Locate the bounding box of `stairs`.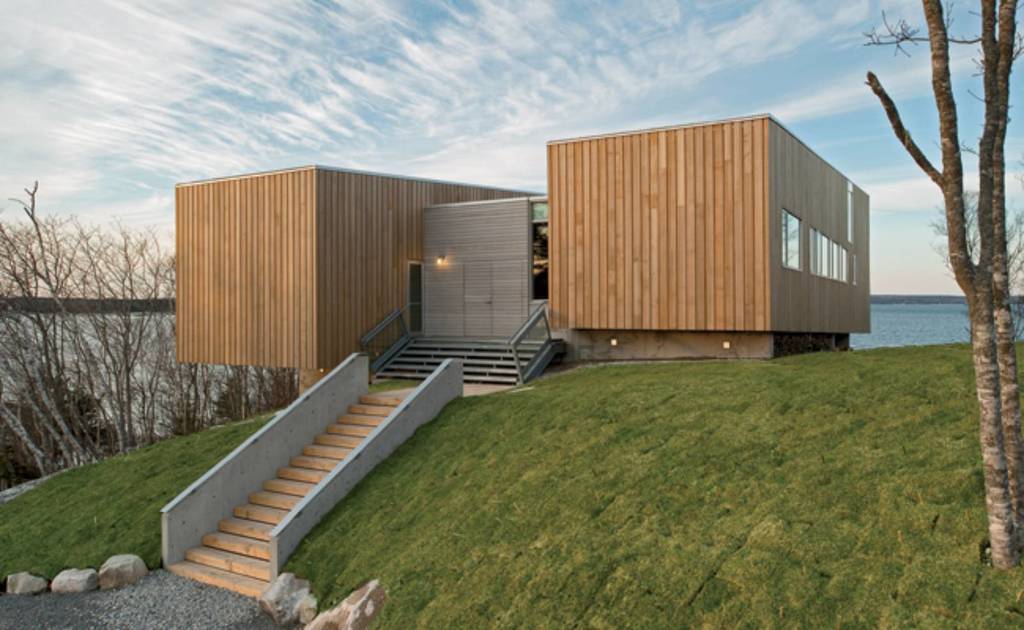
Bounding box: bbox=(165, 390, 399, 585).
